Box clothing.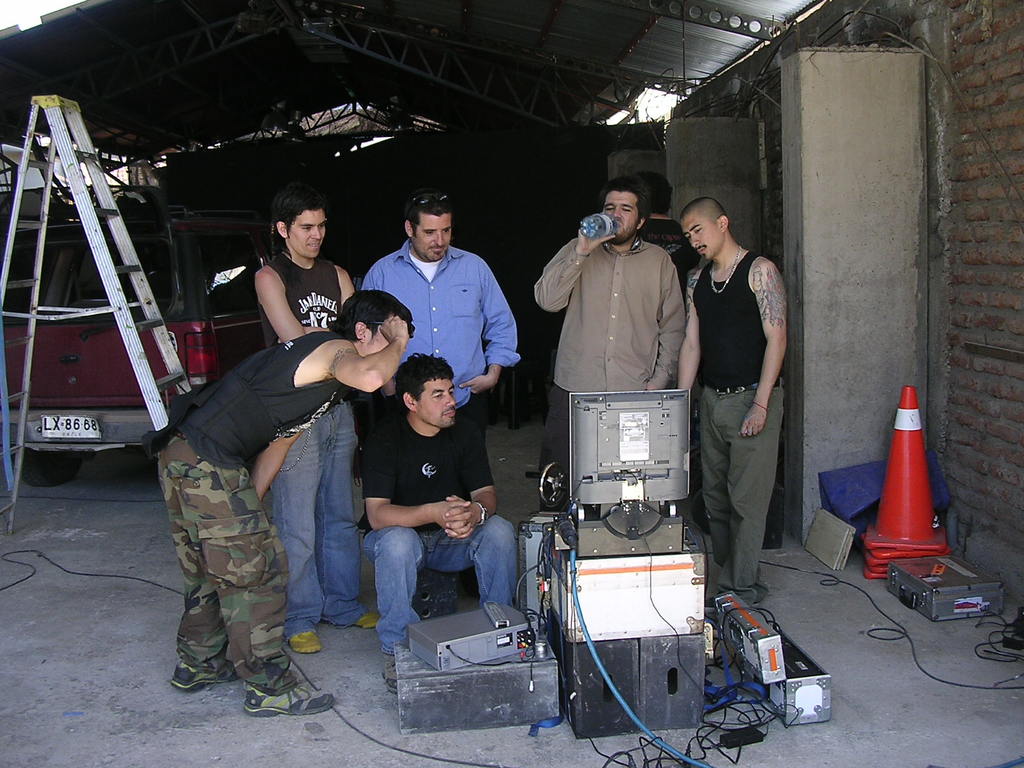
361:410:516:656.
